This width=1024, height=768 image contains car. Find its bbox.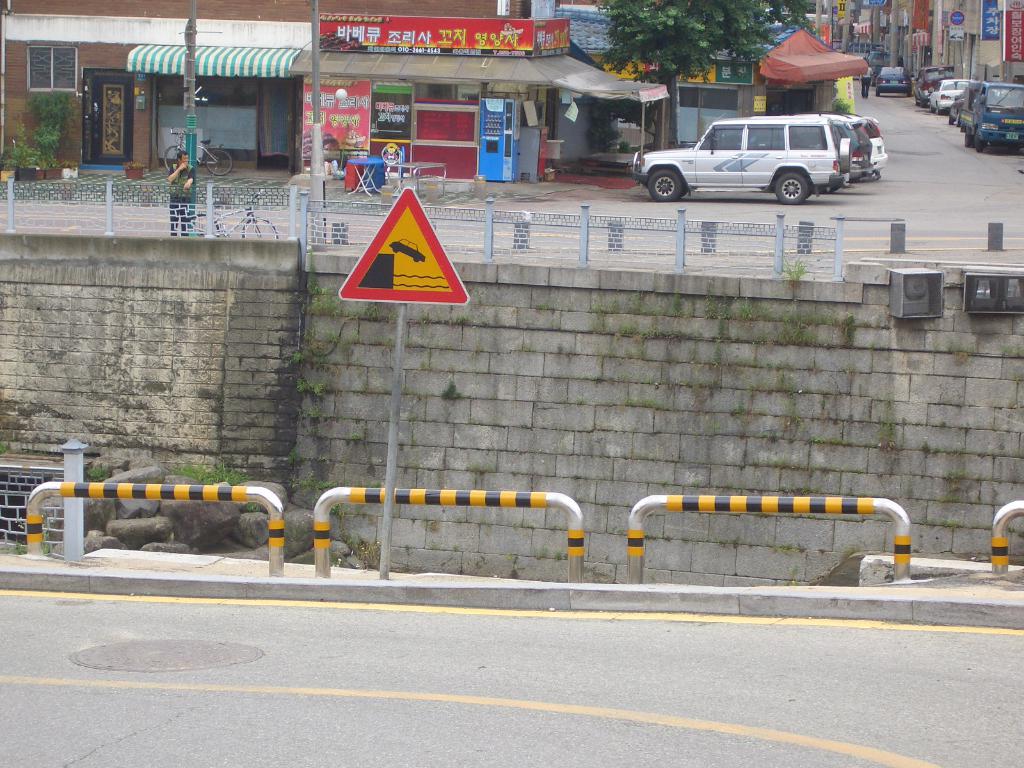
crop(915, 68, 946, 105).
